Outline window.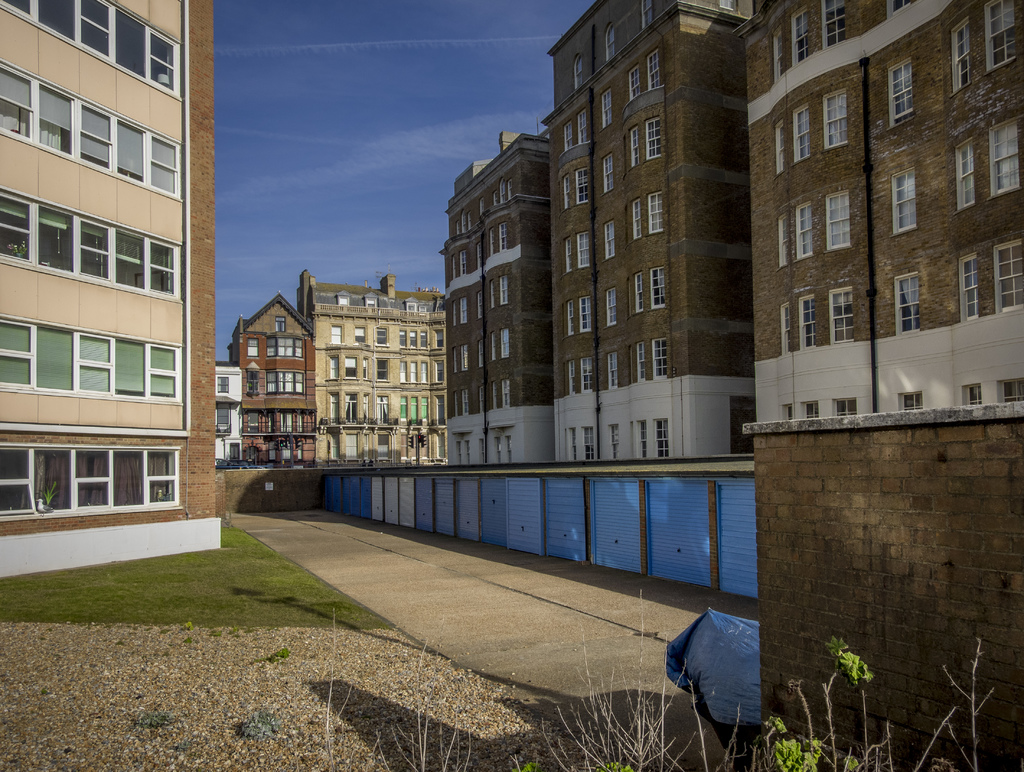
Outline: 479/290/483/316.
